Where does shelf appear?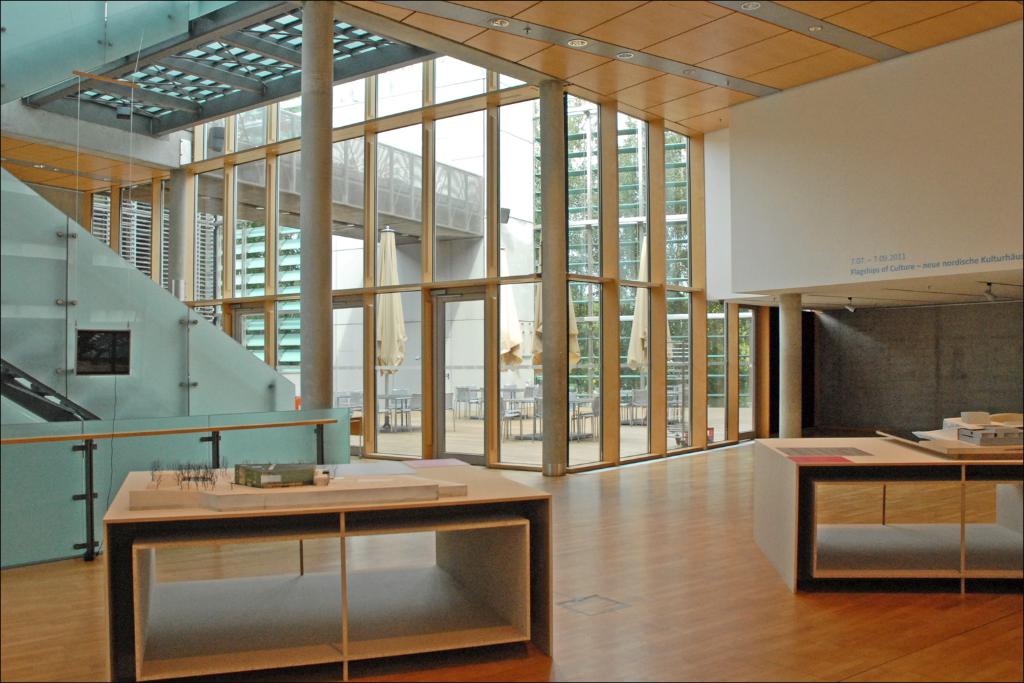
Appears at 757 406 1023 587.
